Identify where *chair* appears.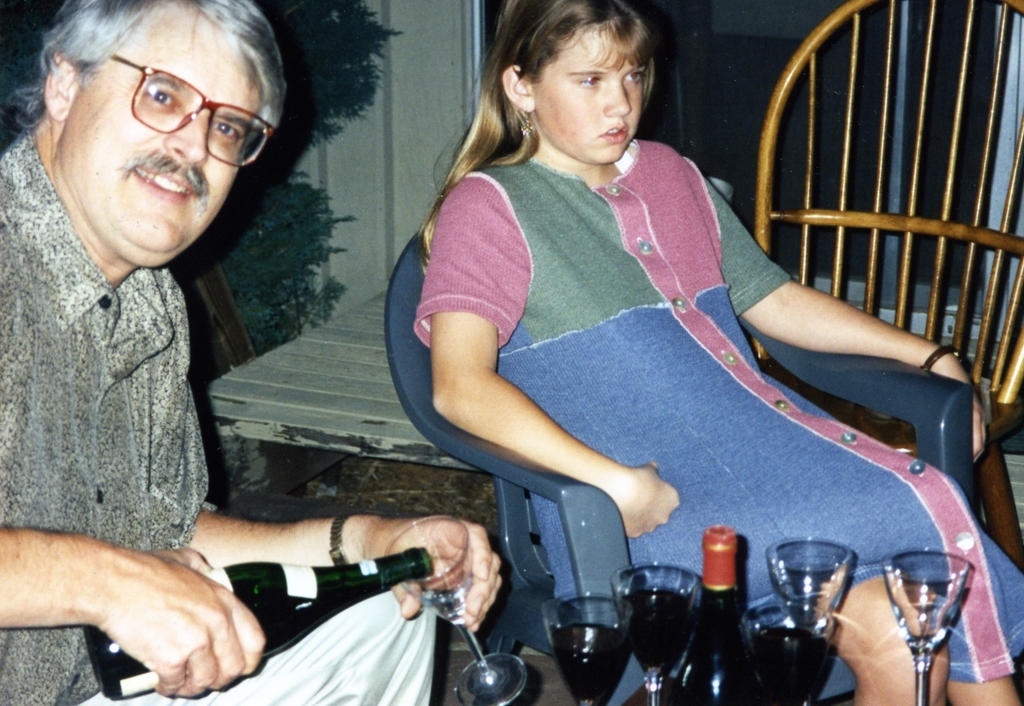
Appears at x1=383, y1=218, x2=977, y2=705.
